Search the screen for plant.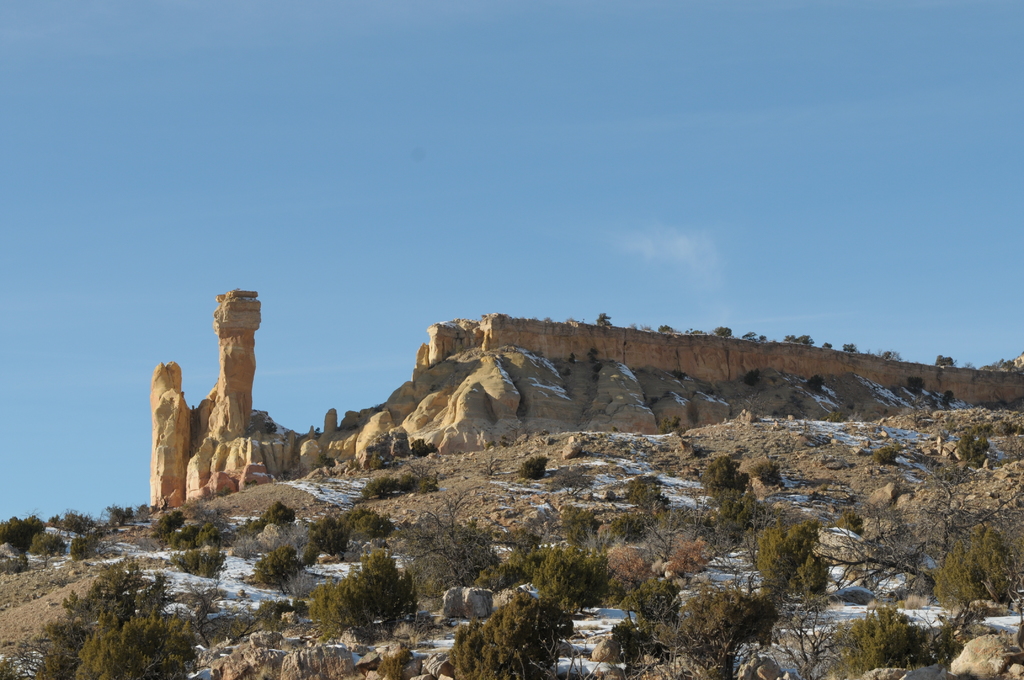
Found at Rect(284, 458, 311, 482).
